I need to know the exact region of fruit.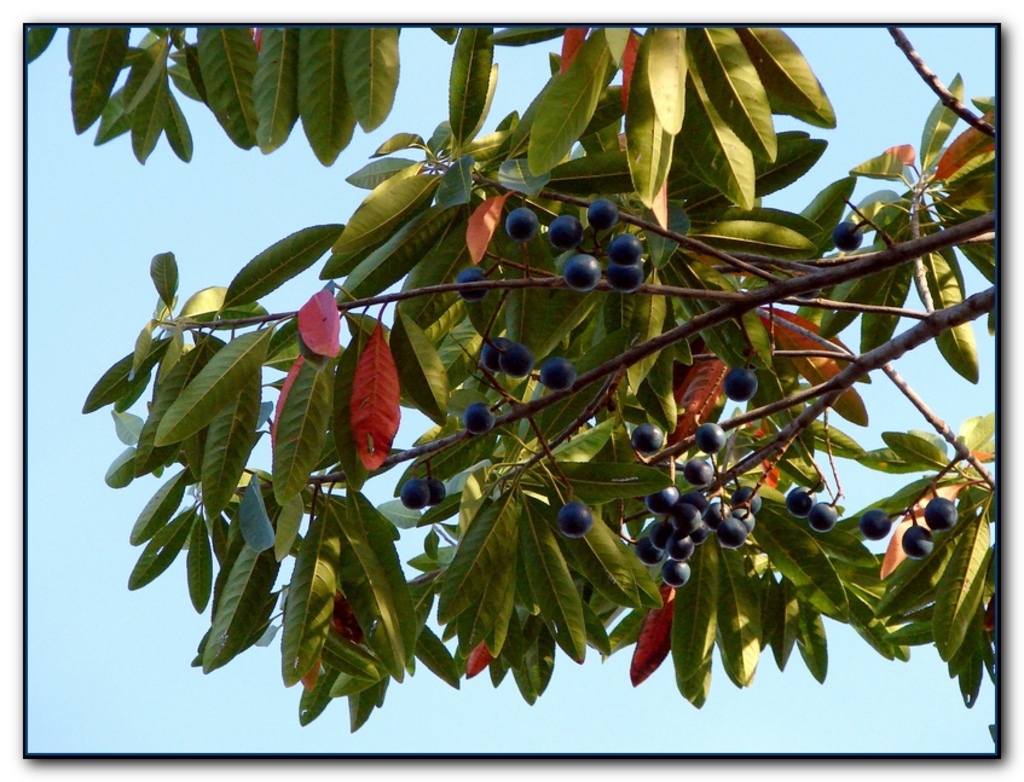
Region: Rect(606, 257, 648, 299).
